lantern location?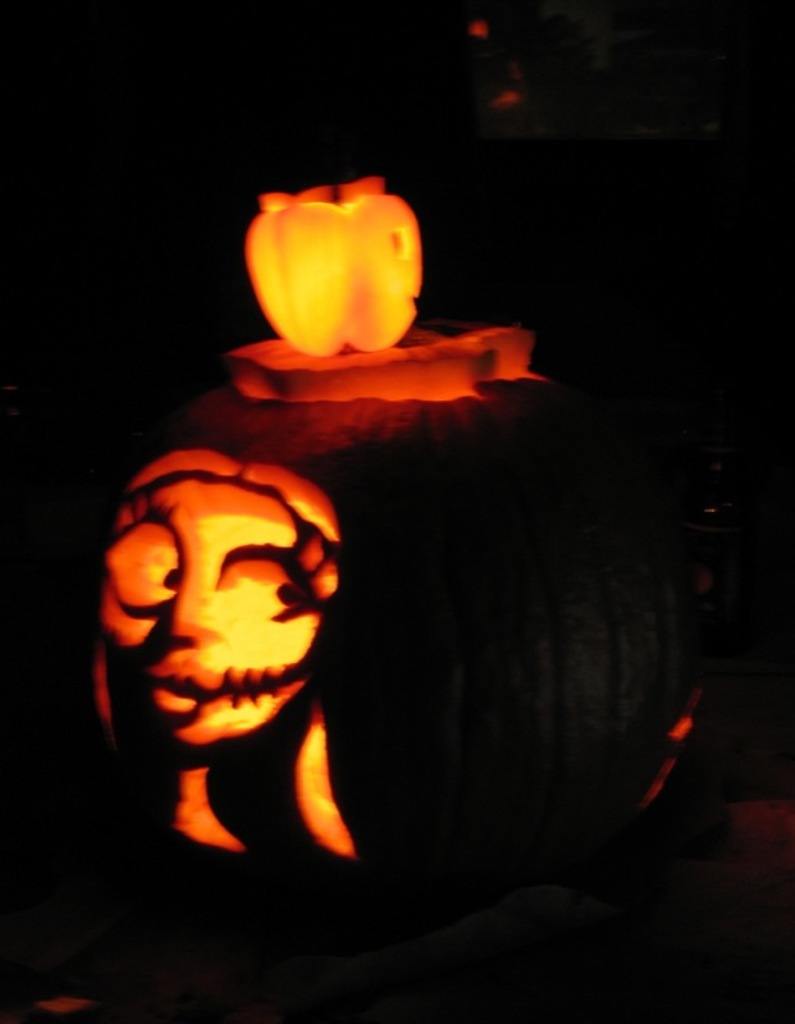
left=246, top=173, right=422, bottom=344
